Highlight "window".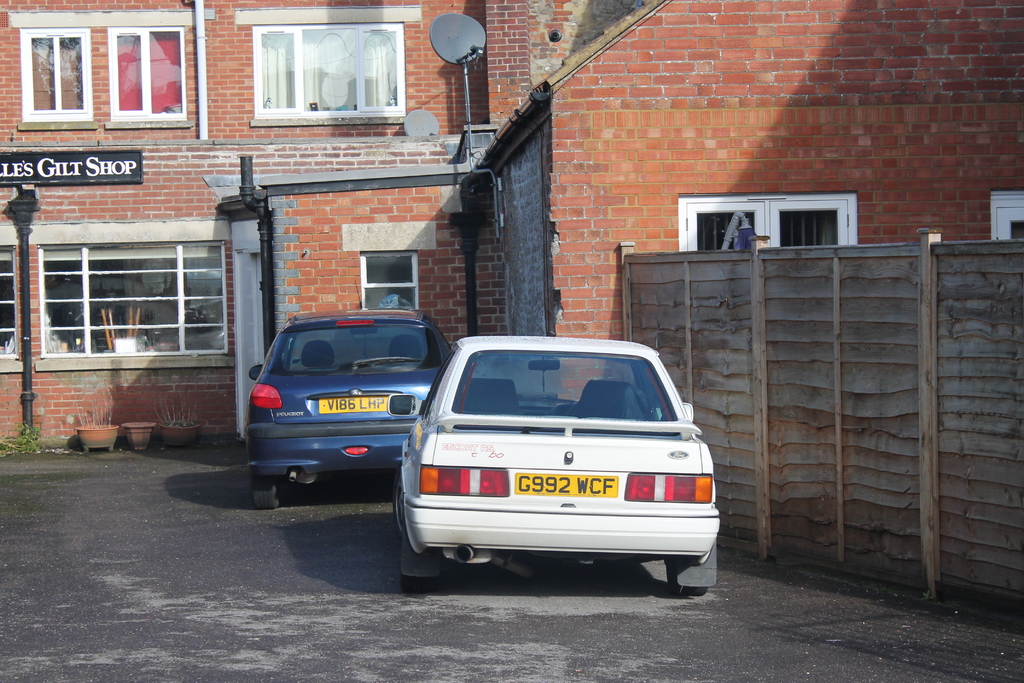
Highlighted region: bbox(110, 24, 185, 117).
